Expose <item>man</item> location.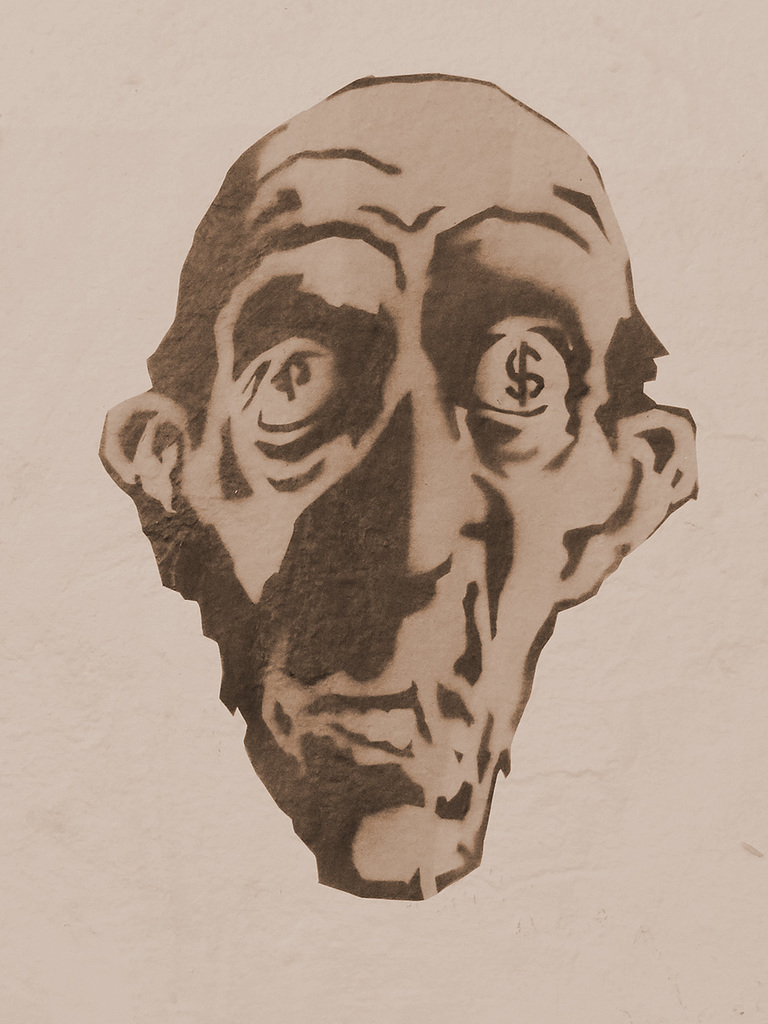
Exposed at box=[84, 123, 759, 910].
